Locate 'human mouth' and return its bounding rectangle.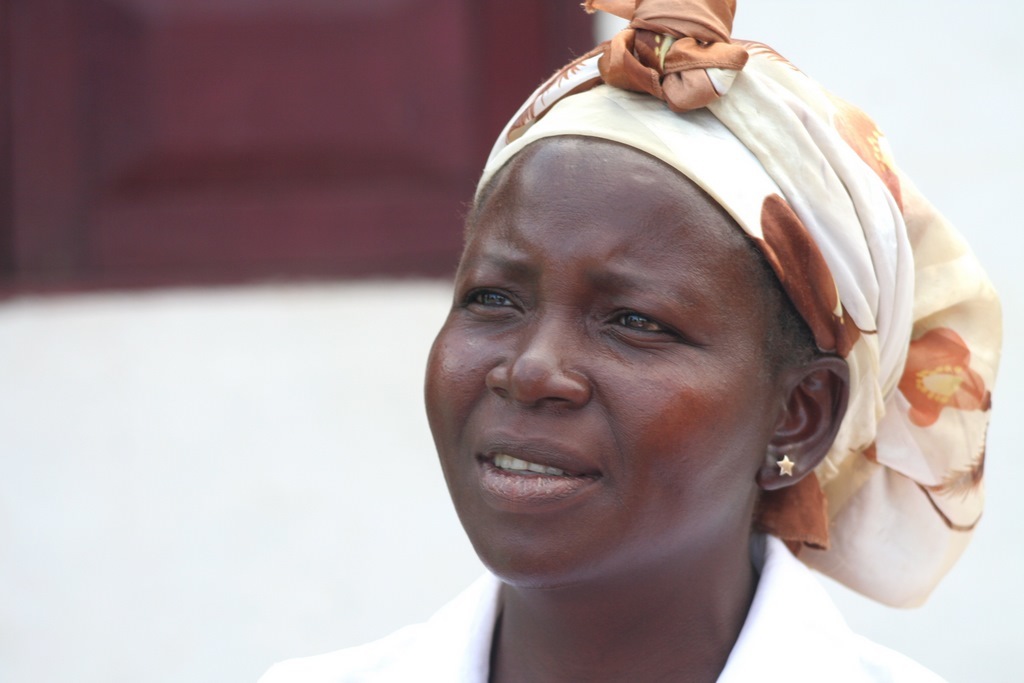
[467,425,607,512].
